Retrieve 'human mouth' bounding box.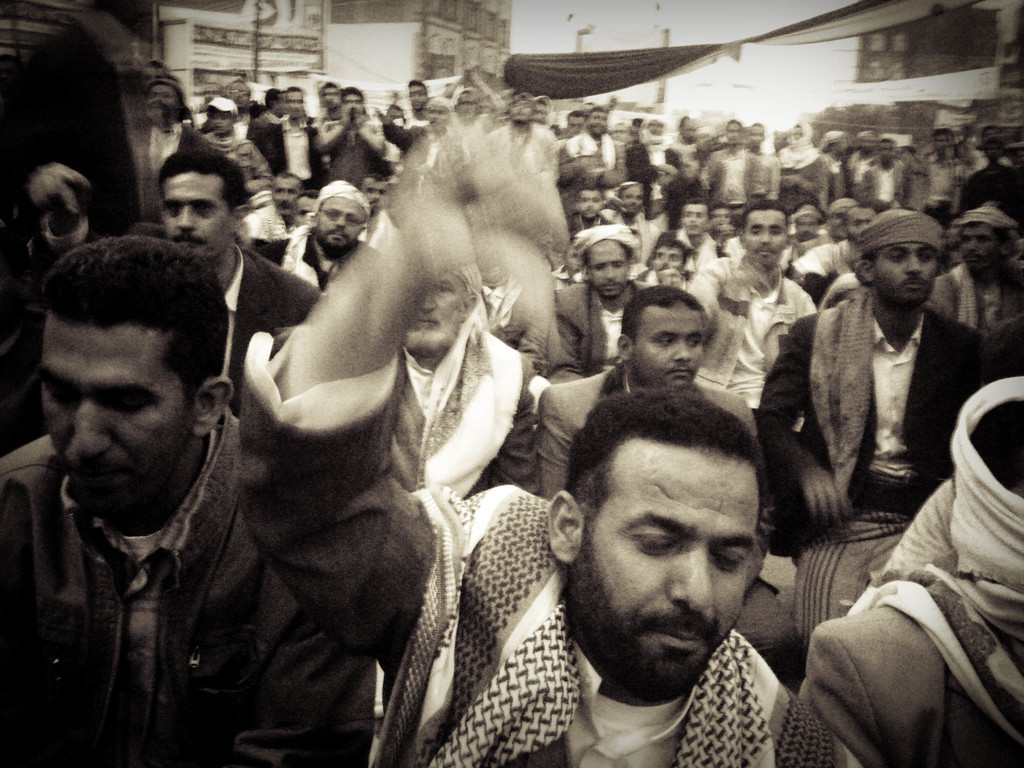
Bounding box: pyautogui.locateOnScreen(605, 280, 618, 292).
